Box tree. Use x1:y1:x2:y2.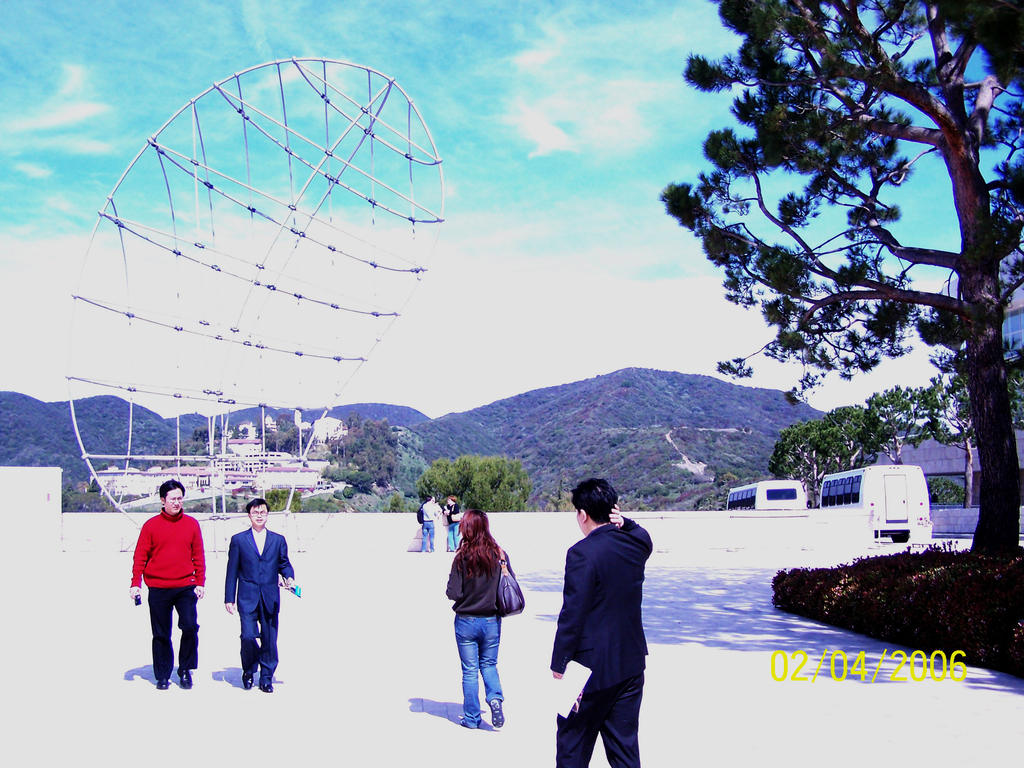
656:28:1001:519.
